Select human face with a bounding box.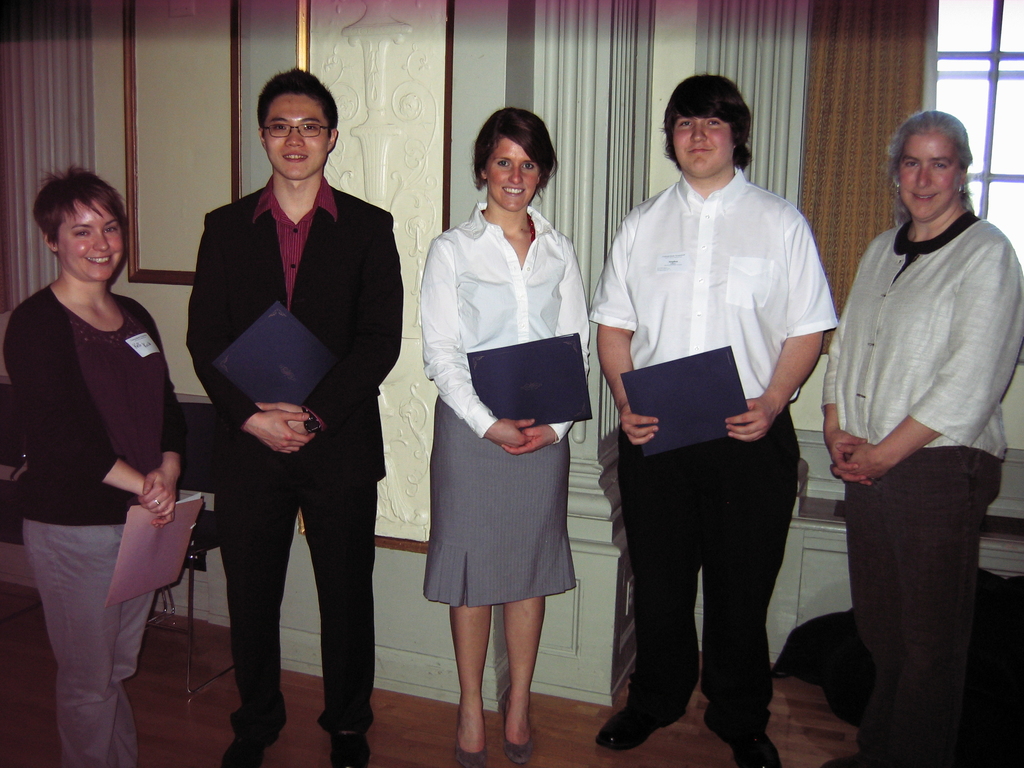
[901,134,961,227].
